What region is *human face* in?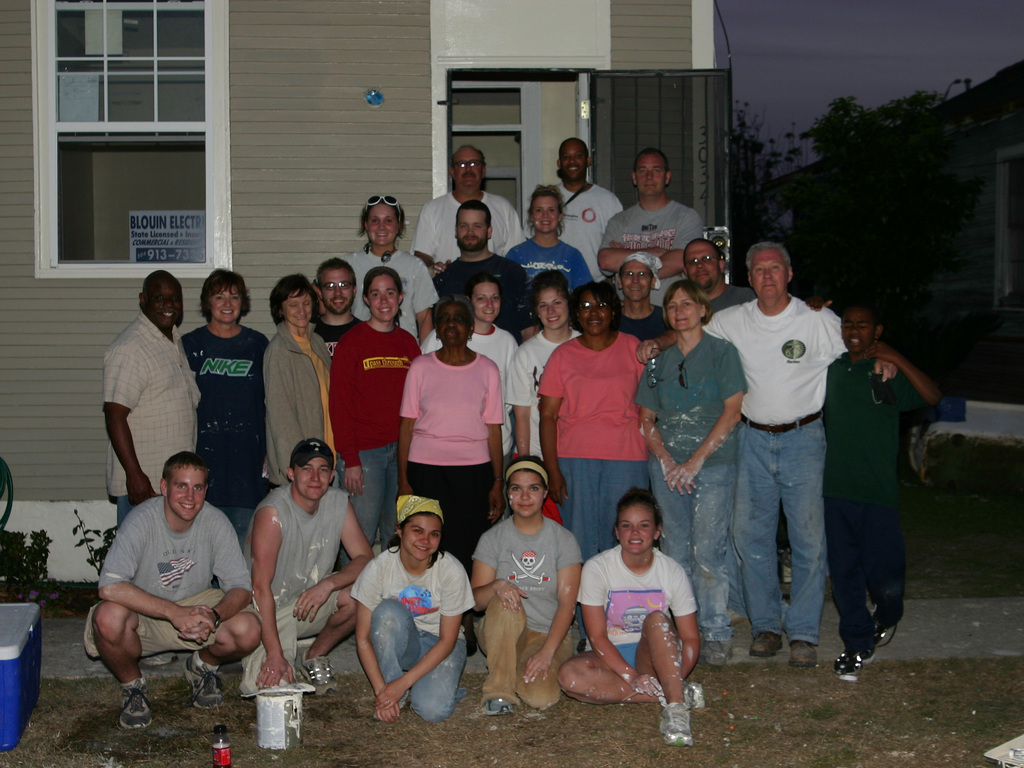
detection(685, 241, 718, 289).
